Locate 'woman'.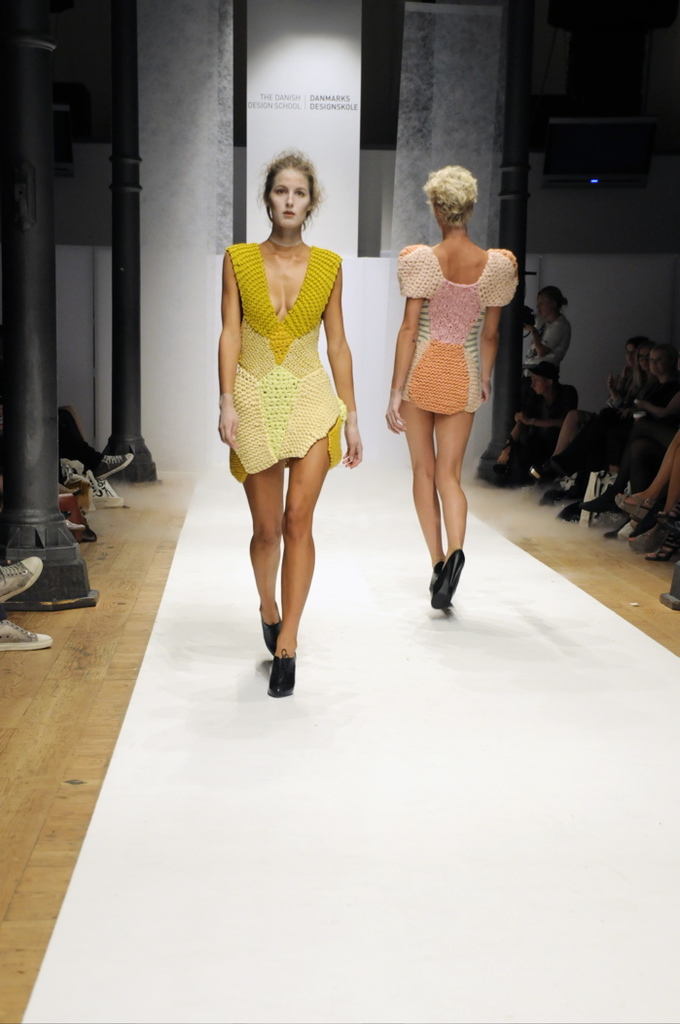
Bounding box: Rect(566, 337, 679, 535).
